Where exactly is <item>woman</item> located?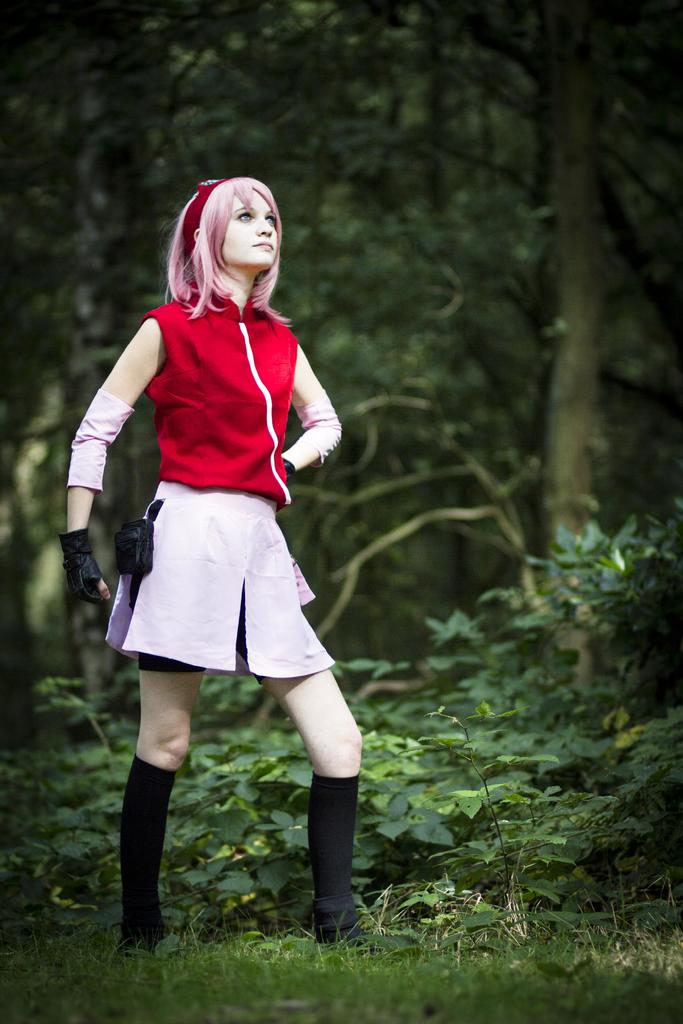
Its bounding box is 74:162:353:876.
